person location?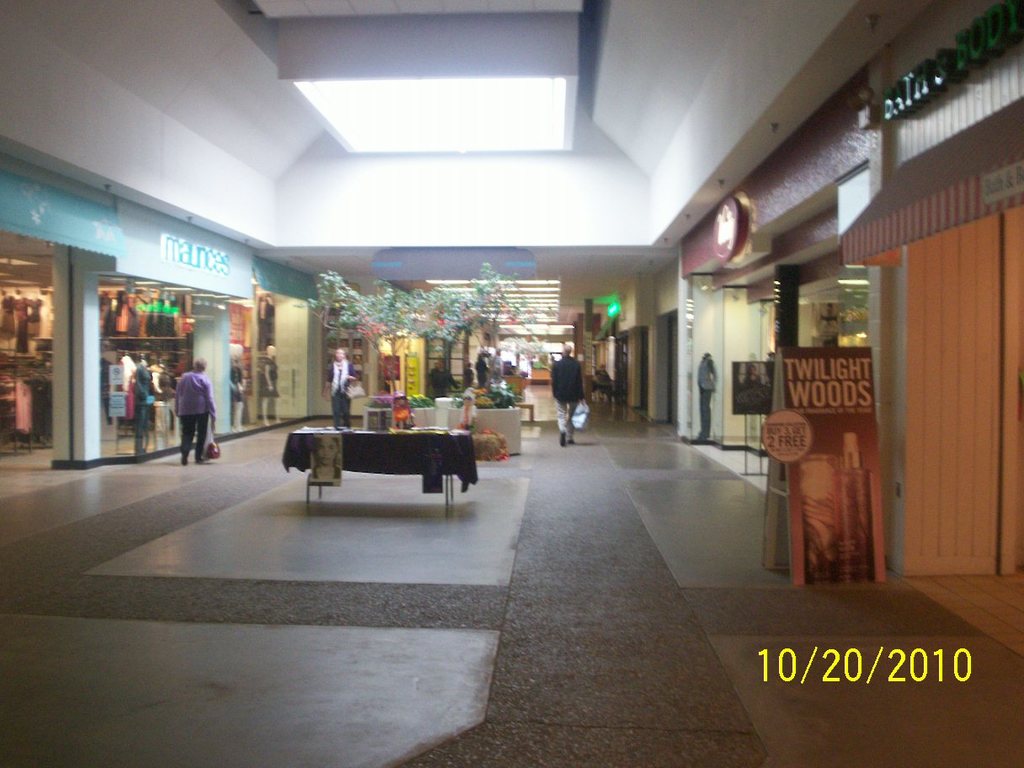
(322,346,355,426)
